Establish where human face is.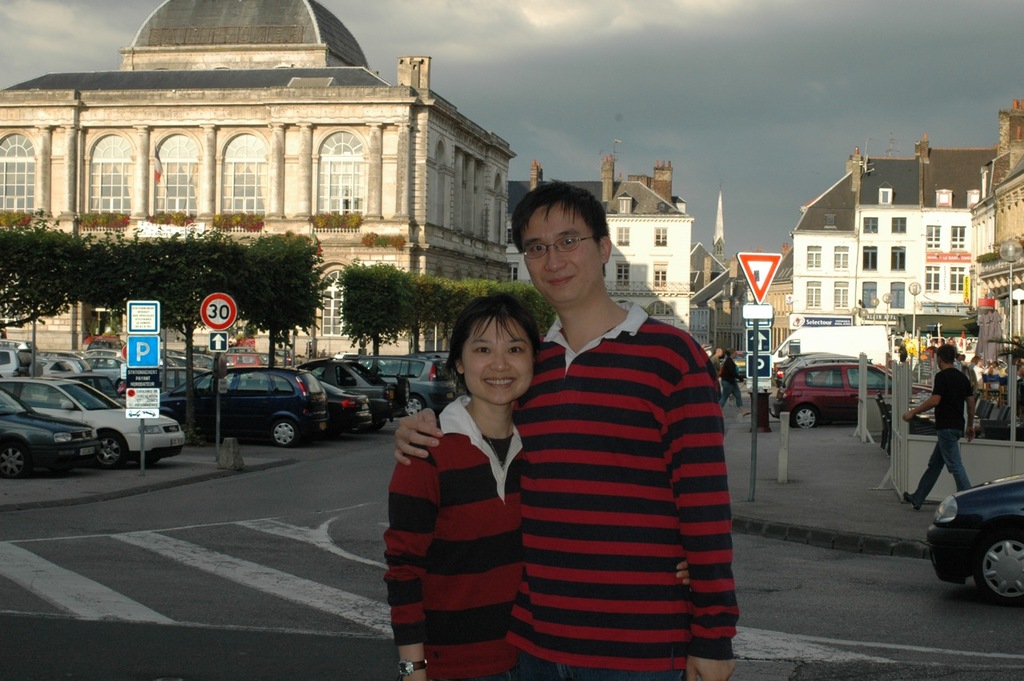
Established at 522, 198, 601, 303.
